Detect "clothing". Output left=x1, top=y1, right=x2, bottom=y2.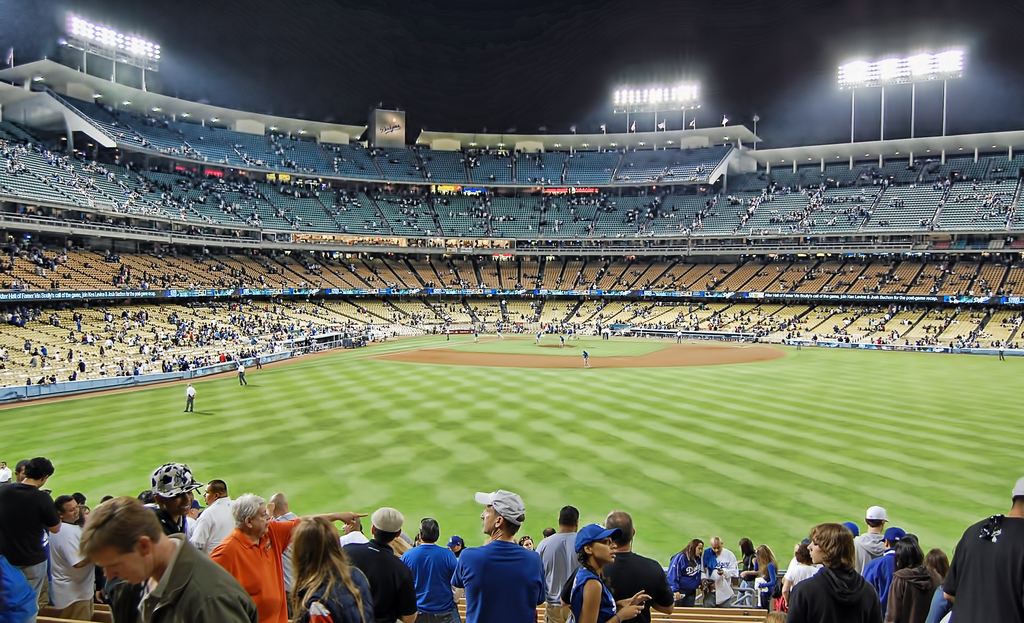
left=748, top=563, right=760, bottom=578.
